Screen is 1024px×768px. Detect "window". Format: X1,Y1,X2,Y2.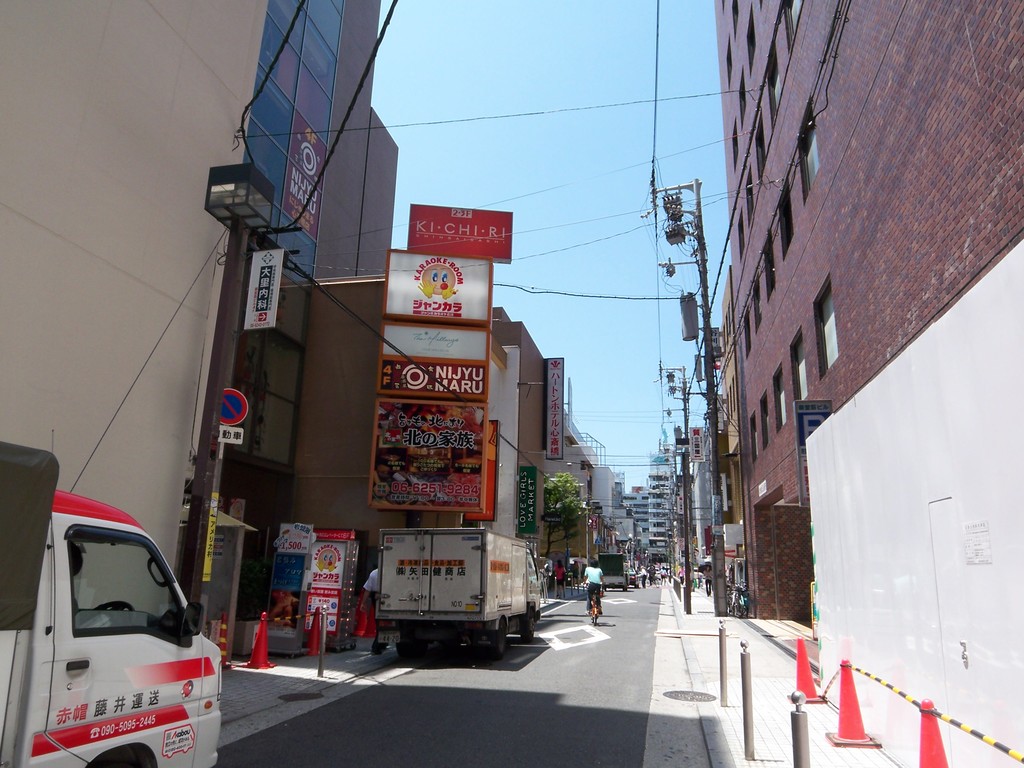
774,365,790,429.
